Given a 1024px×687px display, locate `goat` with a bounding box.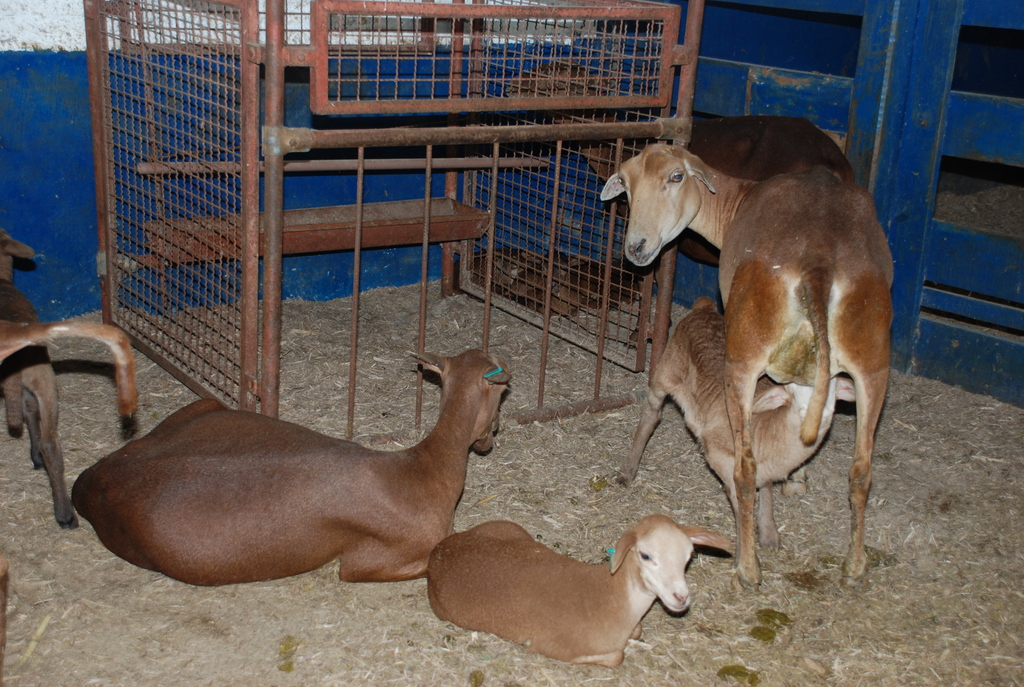
Located: {"x1": 605, "y1": 294, "x2": 867, "y2": 557}.
